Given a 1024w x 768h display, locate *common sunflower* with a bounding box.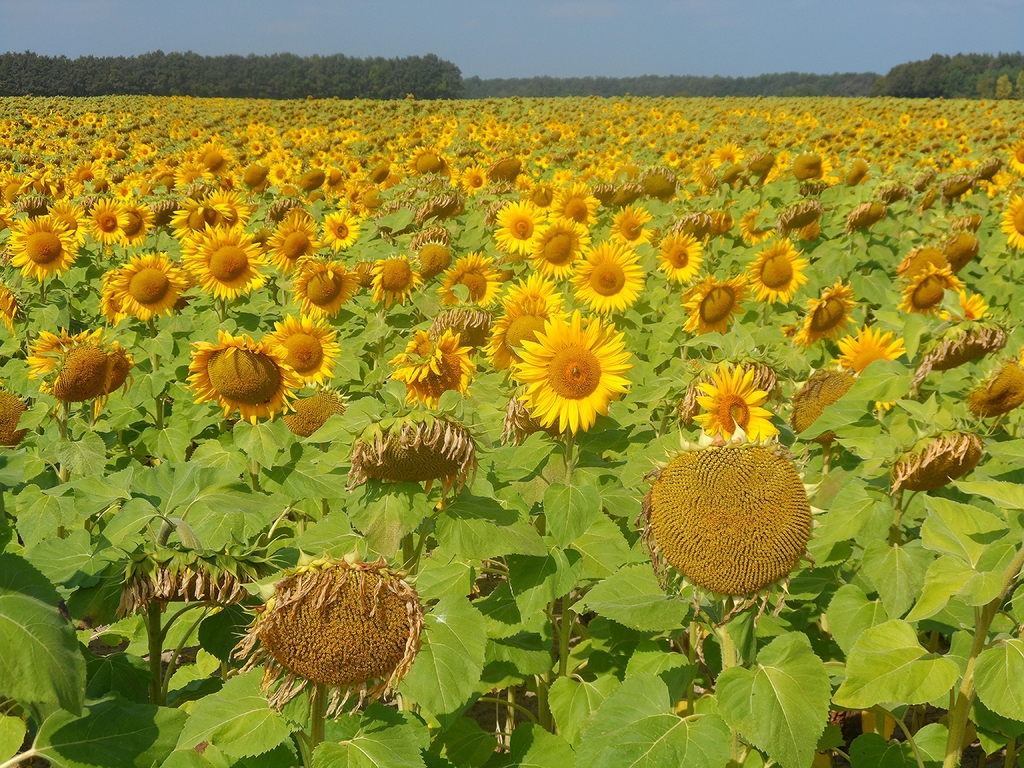
Located: 658, 232, 710, 289.
